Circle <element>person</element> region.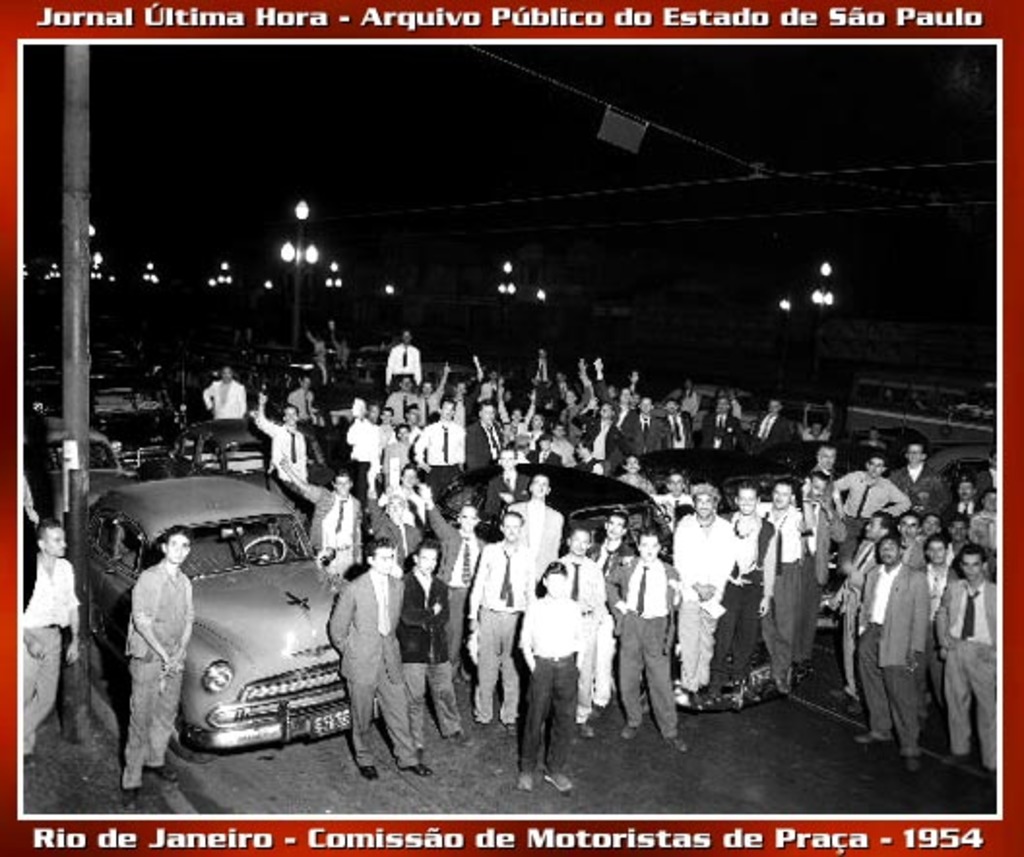
Region: detection(204, 355, 250, 417).
